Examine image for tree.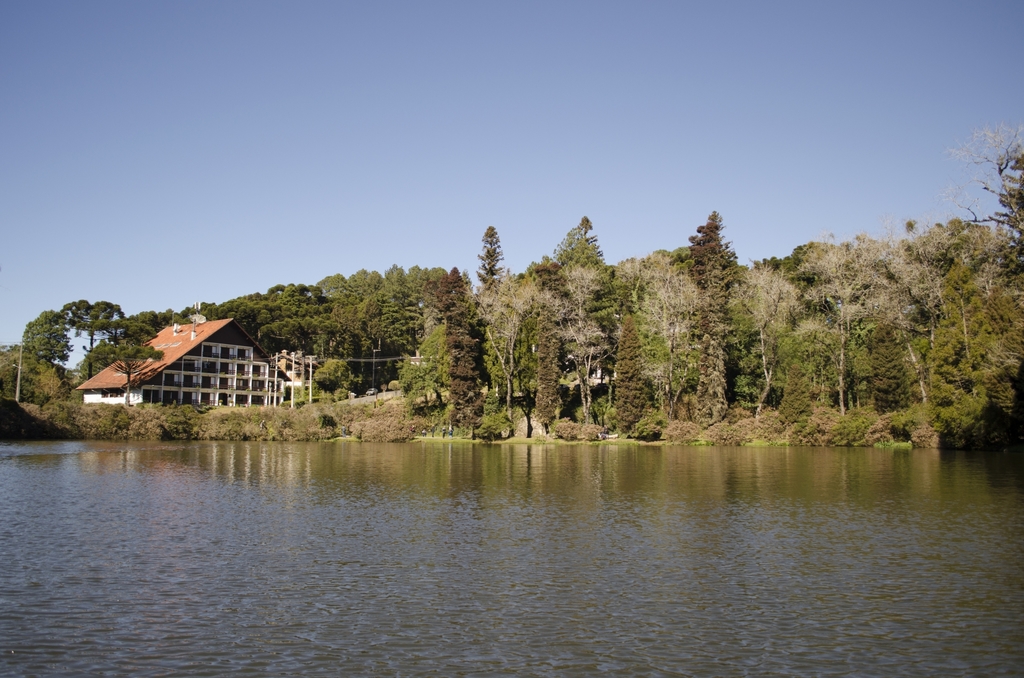
Examination result: l=826, t=319, r=930, b=424.
